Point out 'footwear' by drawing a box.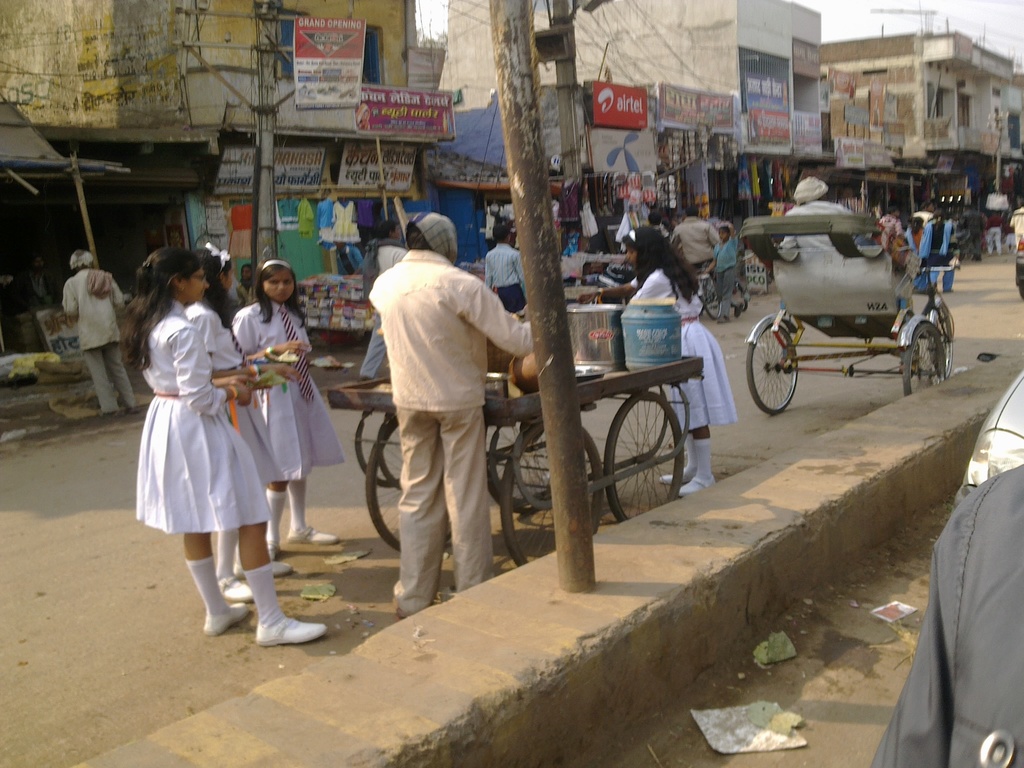
[269,560,298,577].
